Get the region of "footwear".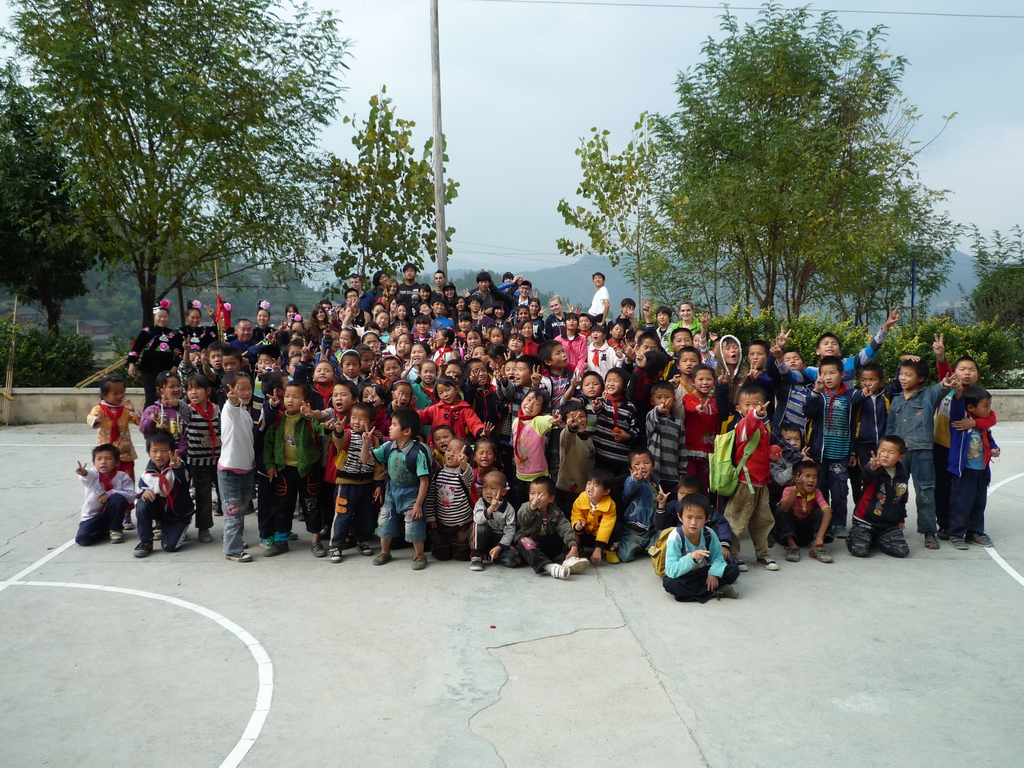
{"left": 287, "top": 531, "right": 298, "bottom": 540}.
